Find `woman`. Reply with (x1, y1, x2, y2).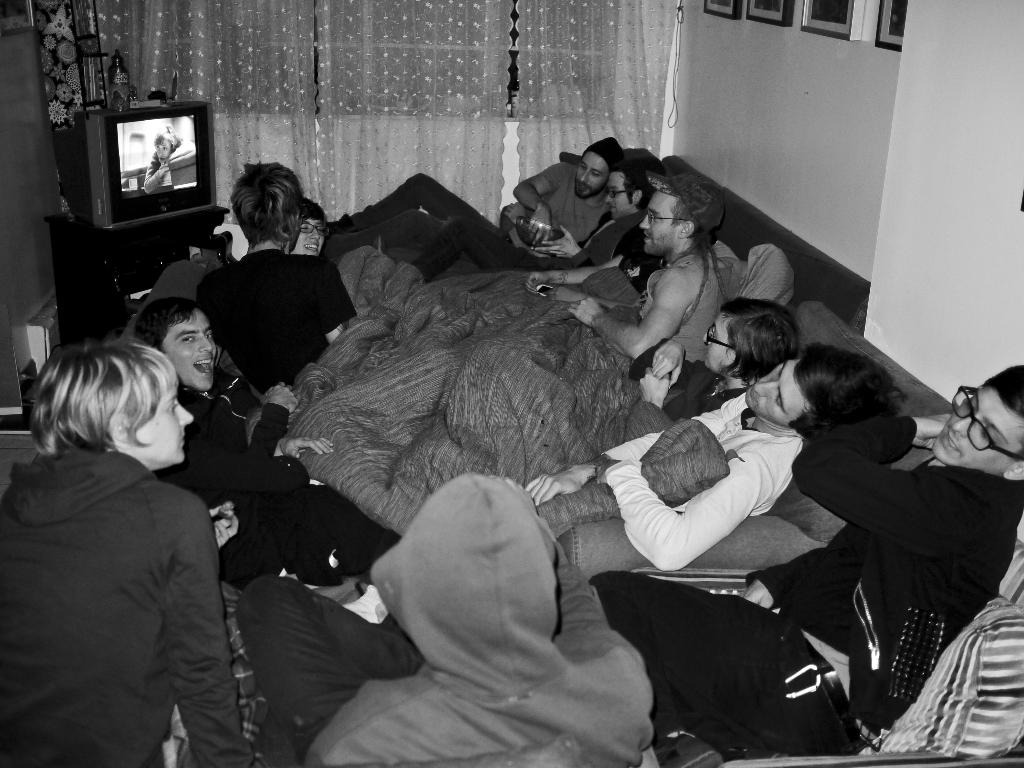
(19, 278, 266, 767).
